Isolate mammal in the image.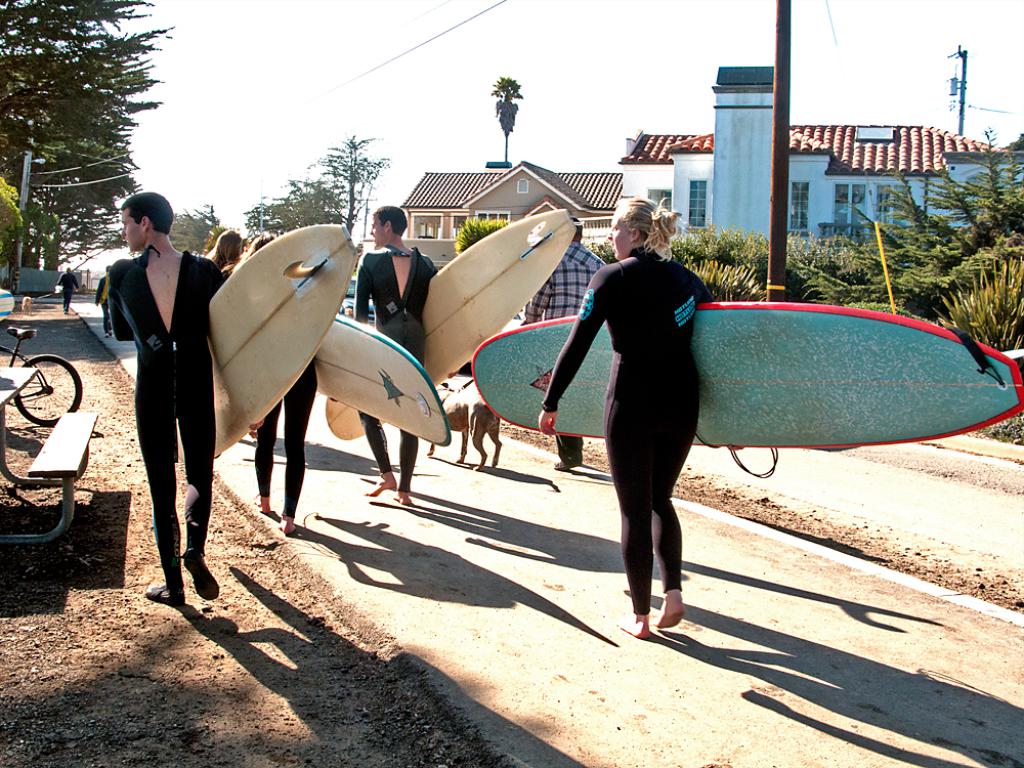
Isolated region: select_region(106, 190, 233, 610).
